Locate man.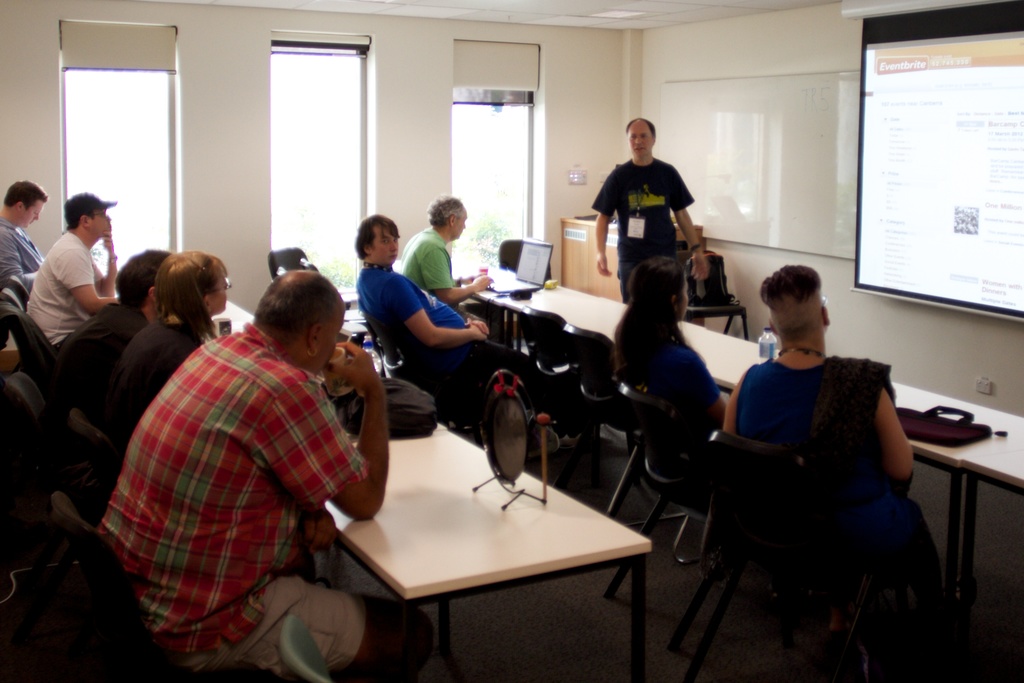
Bounding box: l=0, t=175, r=47, b=321.
